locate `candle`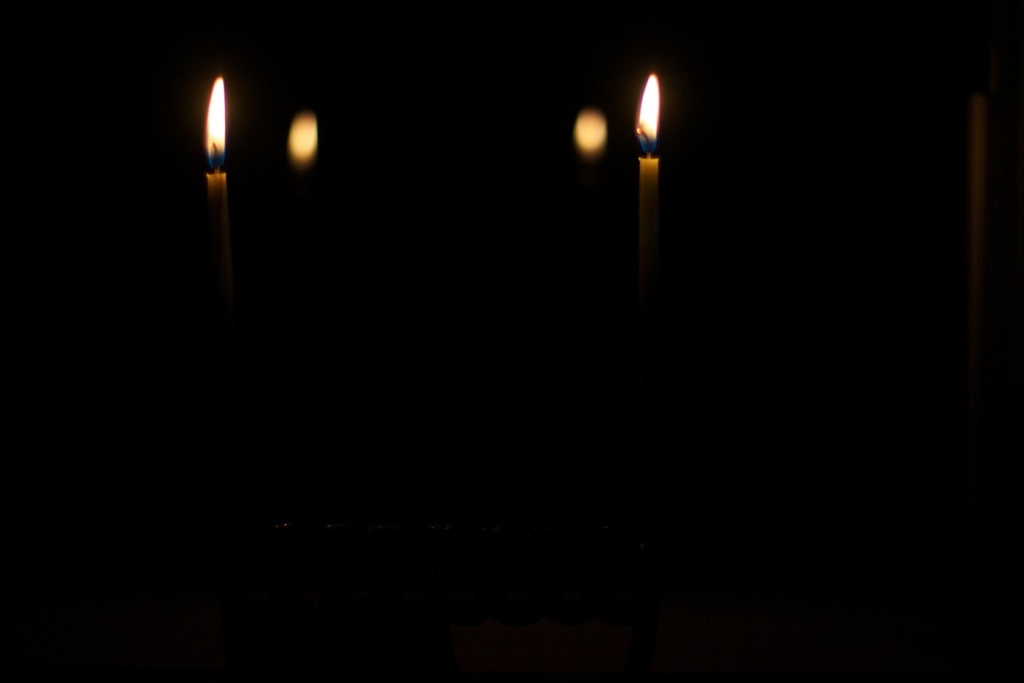
[287, 103, 317, 188]
